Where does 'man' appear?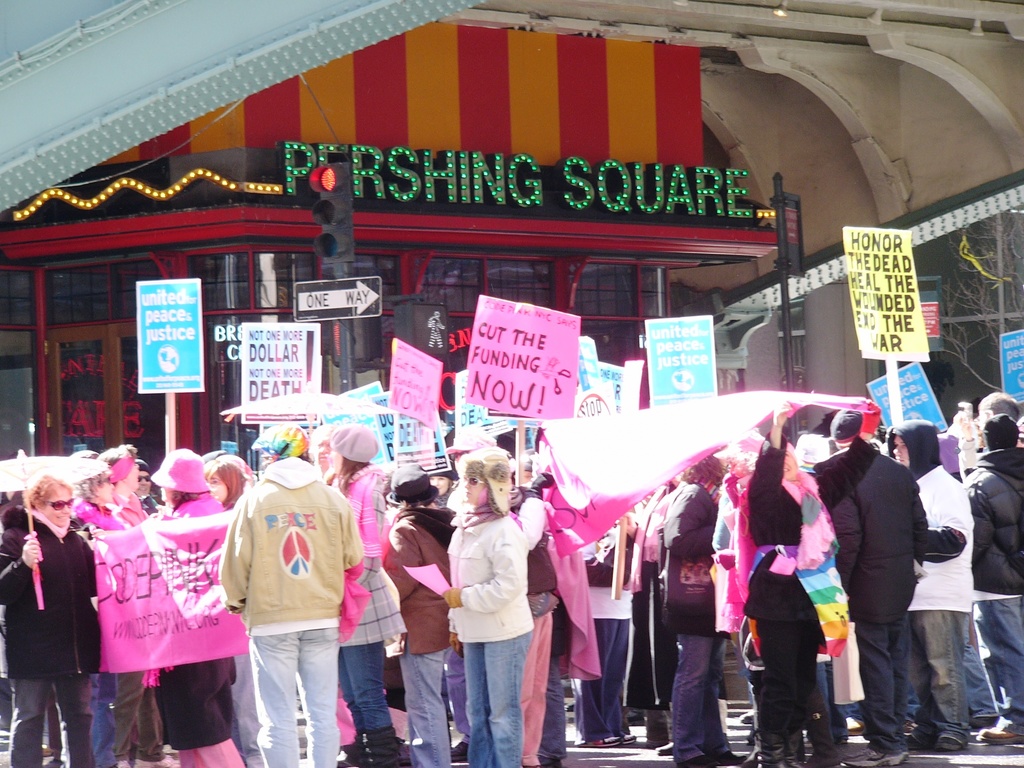
Appears at 816 403 936 767.
